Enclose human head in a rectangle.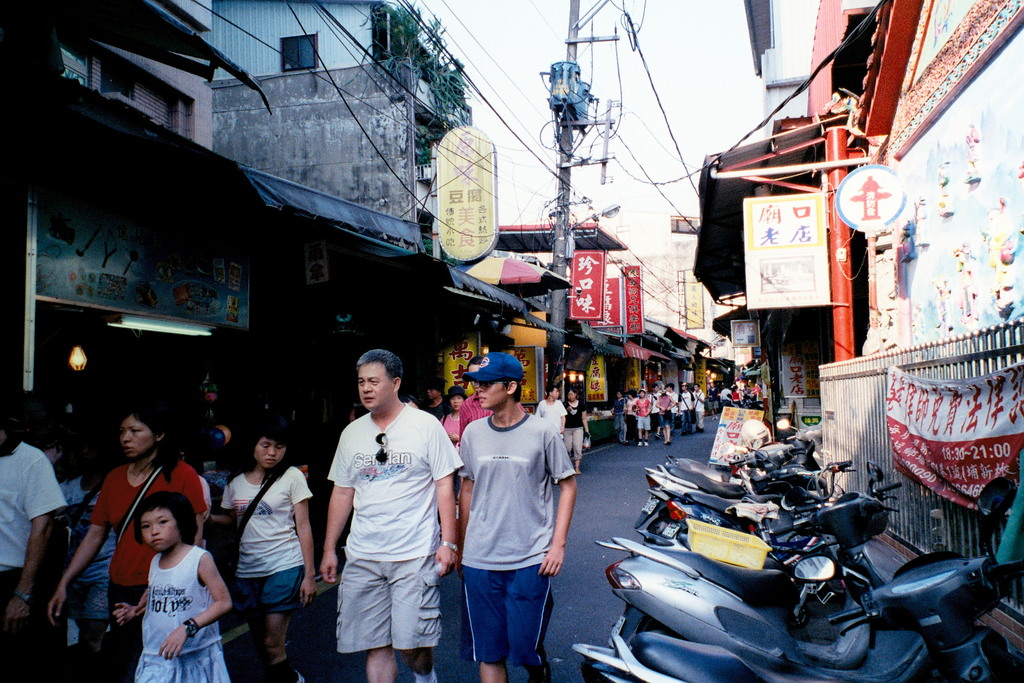
(x1=652, y1=383, x2=659, y2=391).
